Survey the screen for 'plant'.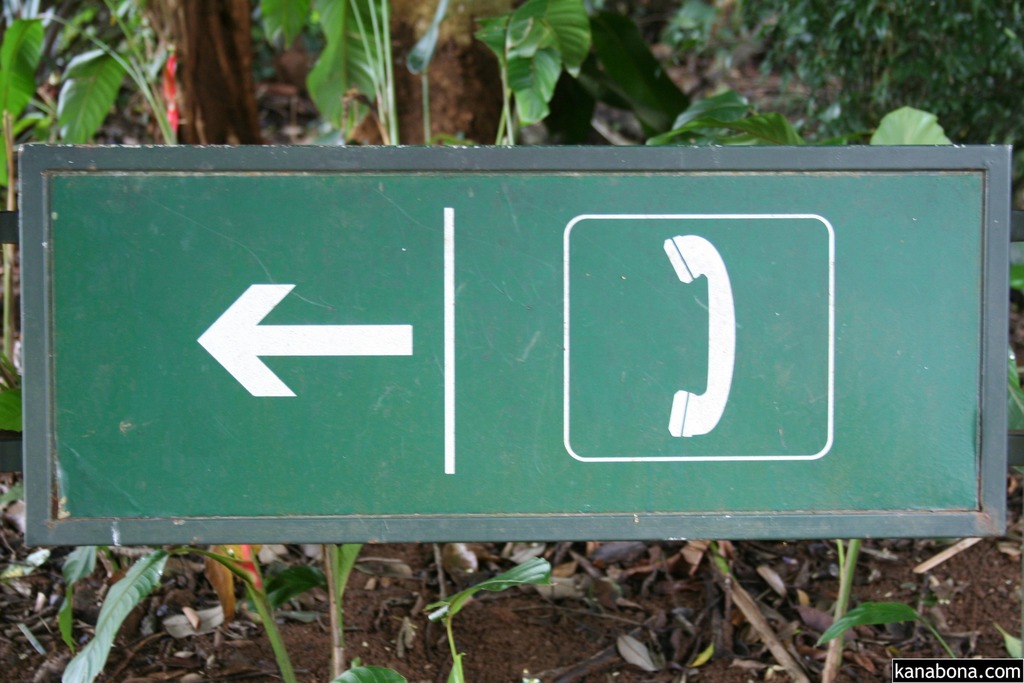
Survey found: [x1=240, y1=0, x2=414, y2=131].
